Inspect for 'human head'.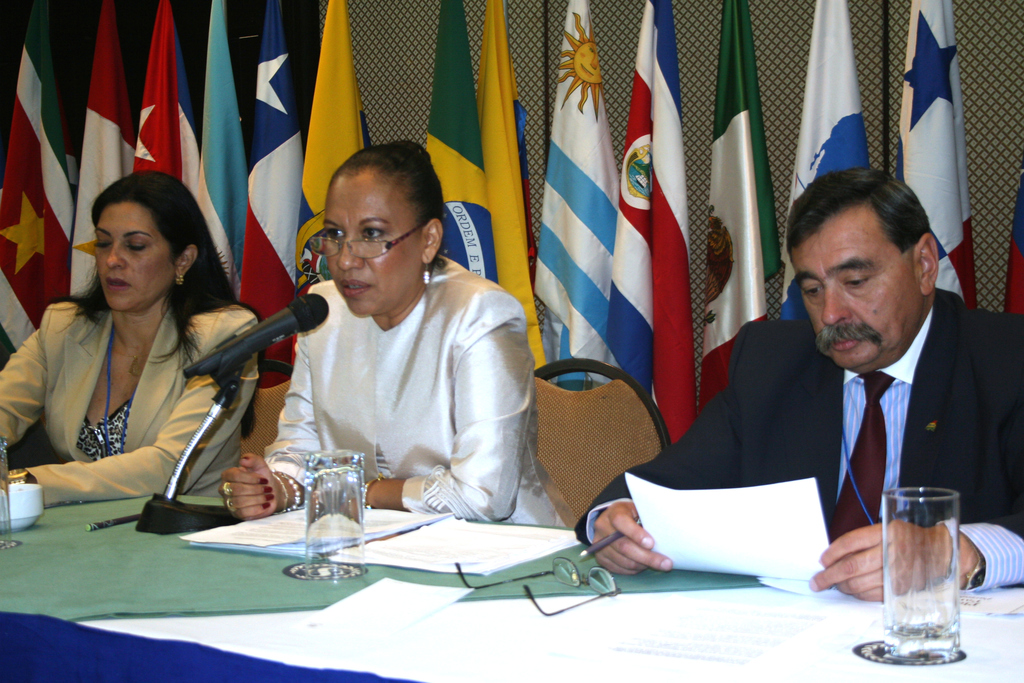
Inspection: 73,172,208,310.
